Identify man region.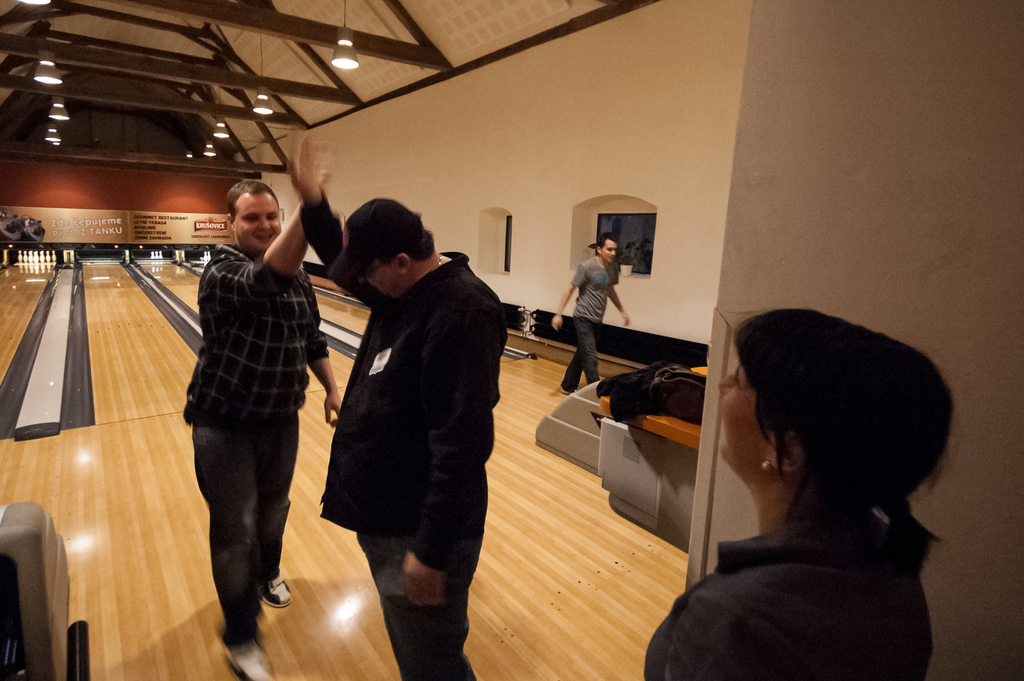
Region: Rect(309, 190, 508, 653).
